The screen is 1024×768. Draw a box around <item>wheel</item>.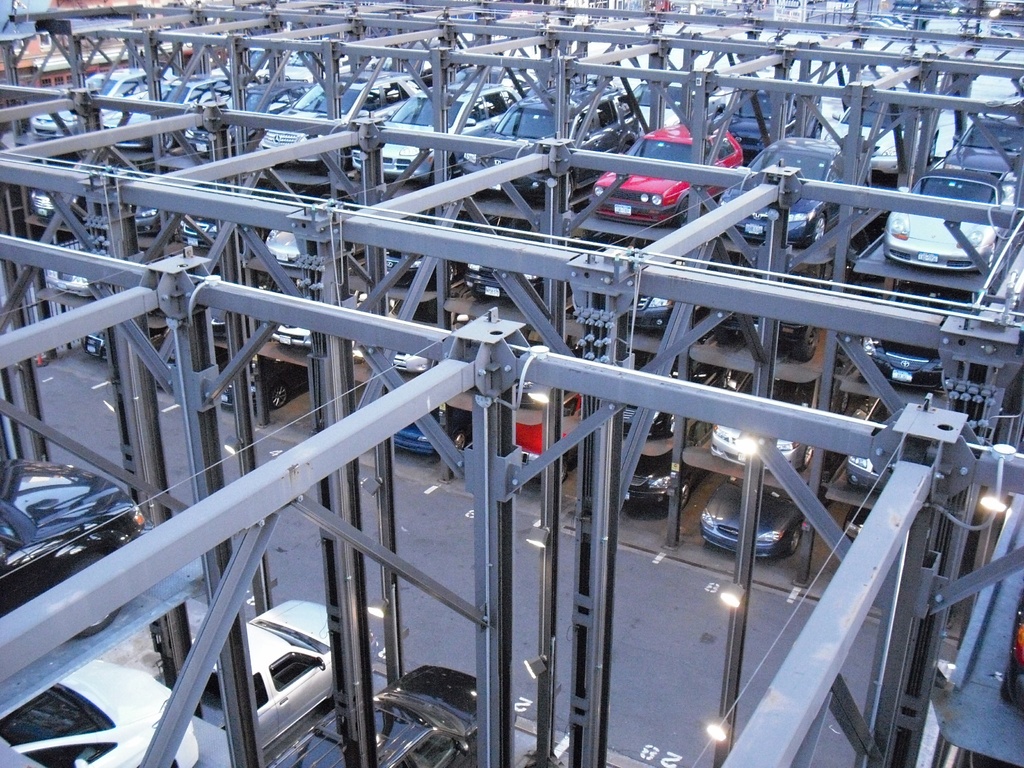
region(270, 387, 290, 410).
